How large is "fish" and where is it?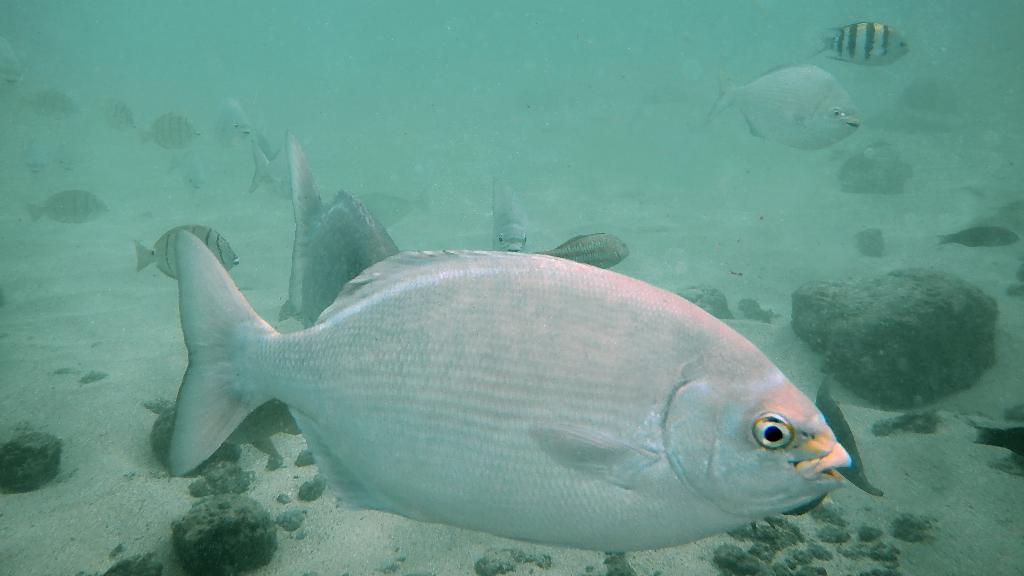
Bounding box: detection(99, 99, 134, 136).
